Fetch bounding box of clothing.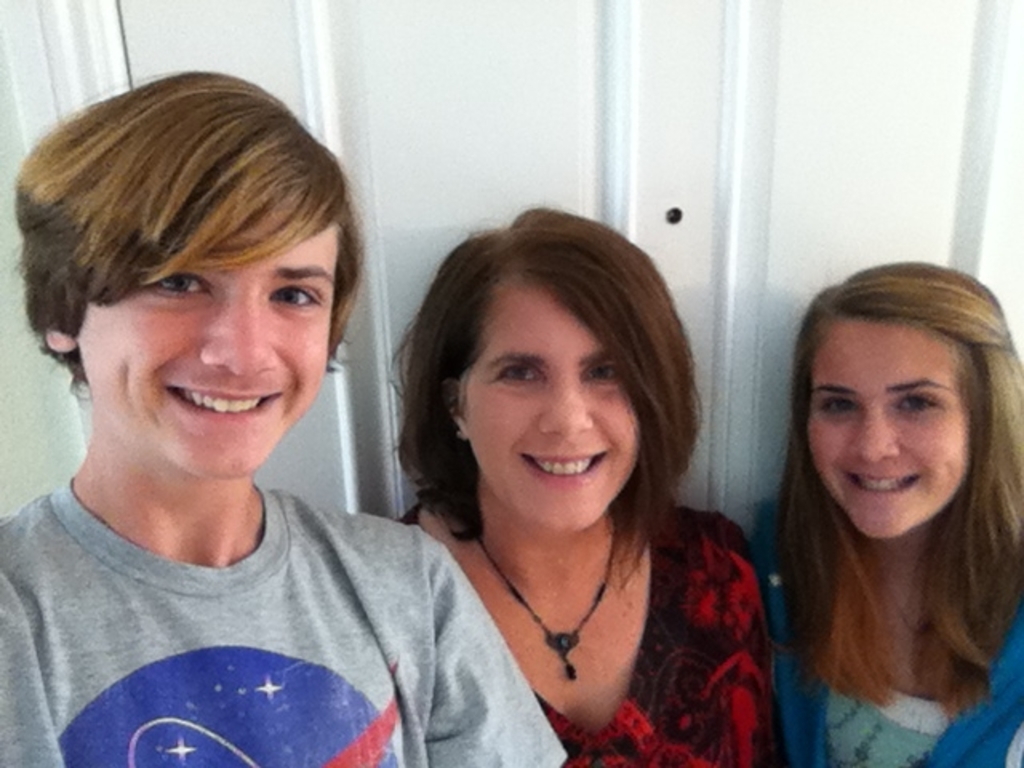
Bbox: 0, 478, 555, 766.
